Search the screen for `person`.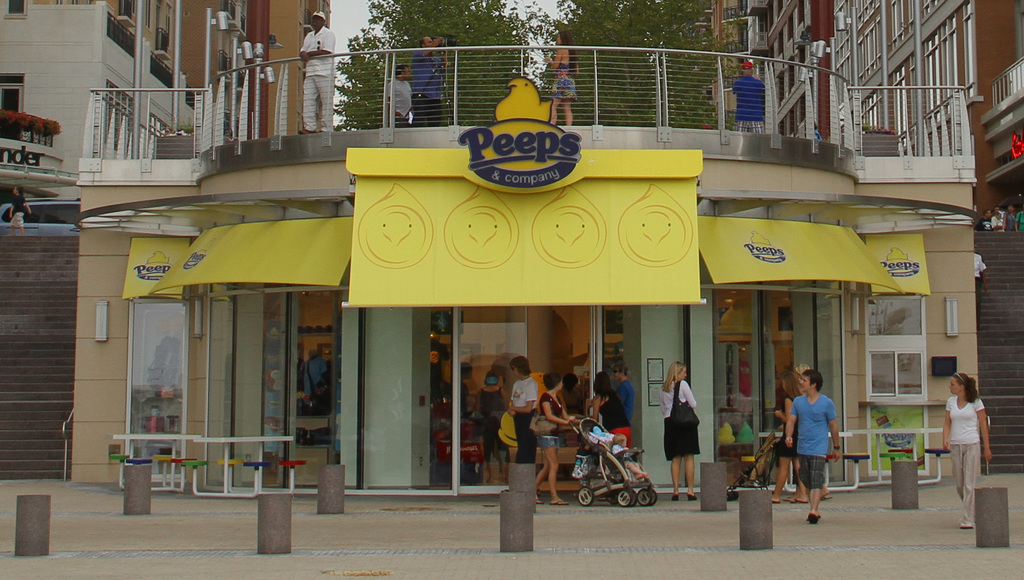
Found at bbox=[476, 366, 510, 487].
